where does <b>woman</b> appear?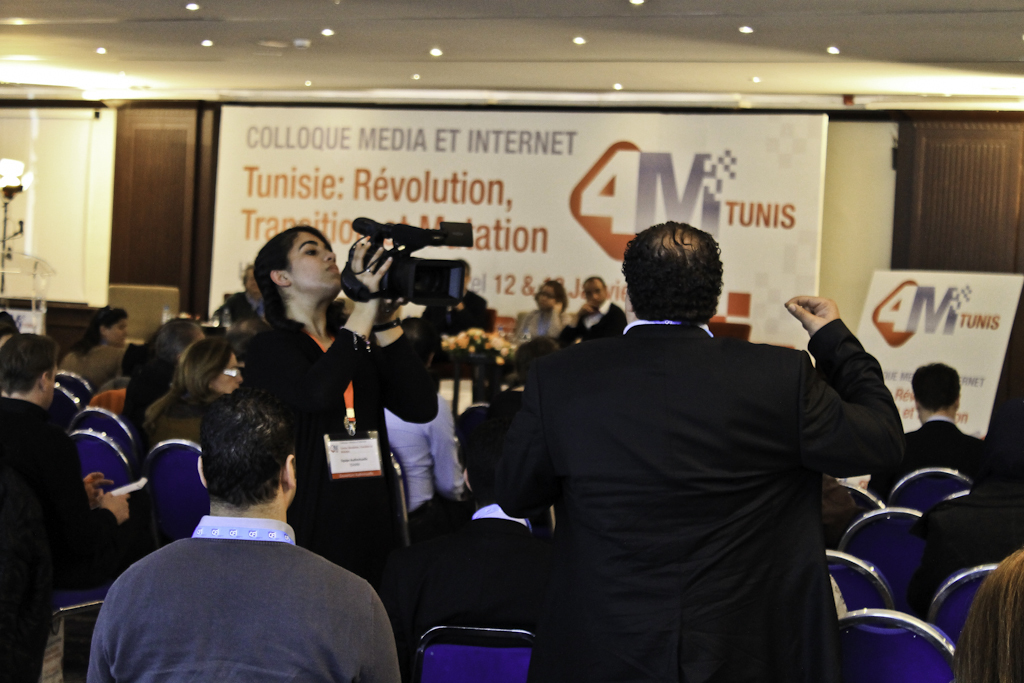
Appears at bbox(58, 308, 136, 388).
